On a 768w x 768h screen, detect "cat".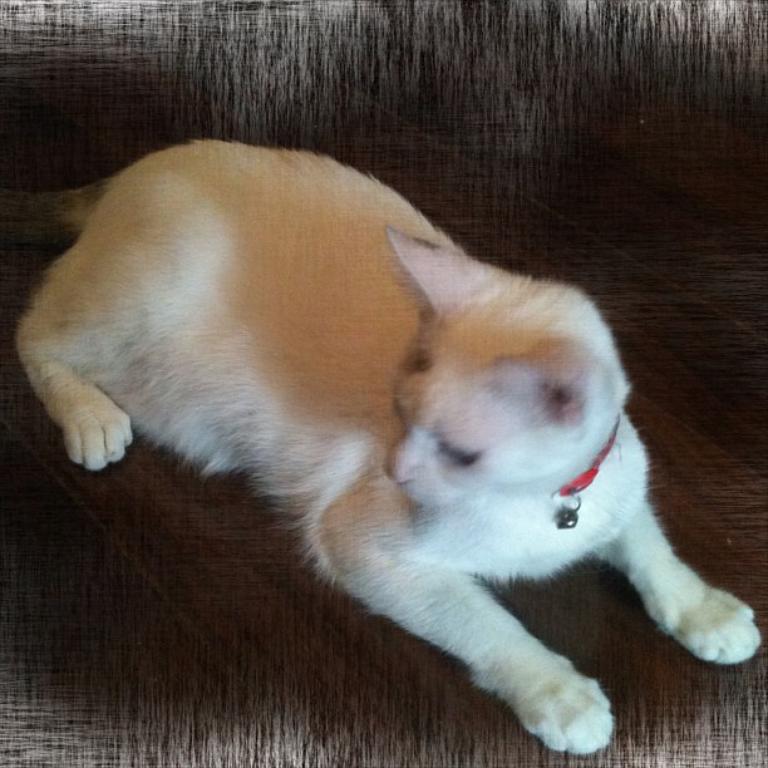
(0, 138, 759, 754).
